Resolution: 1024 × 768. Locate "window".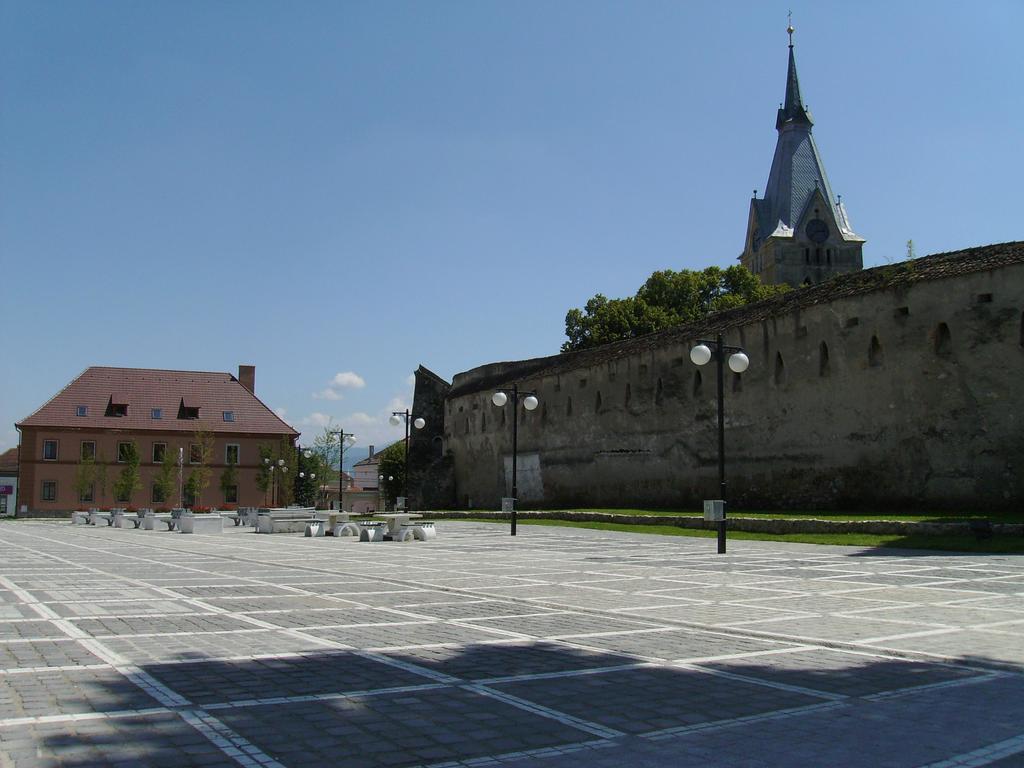
(45,440,61,461).
